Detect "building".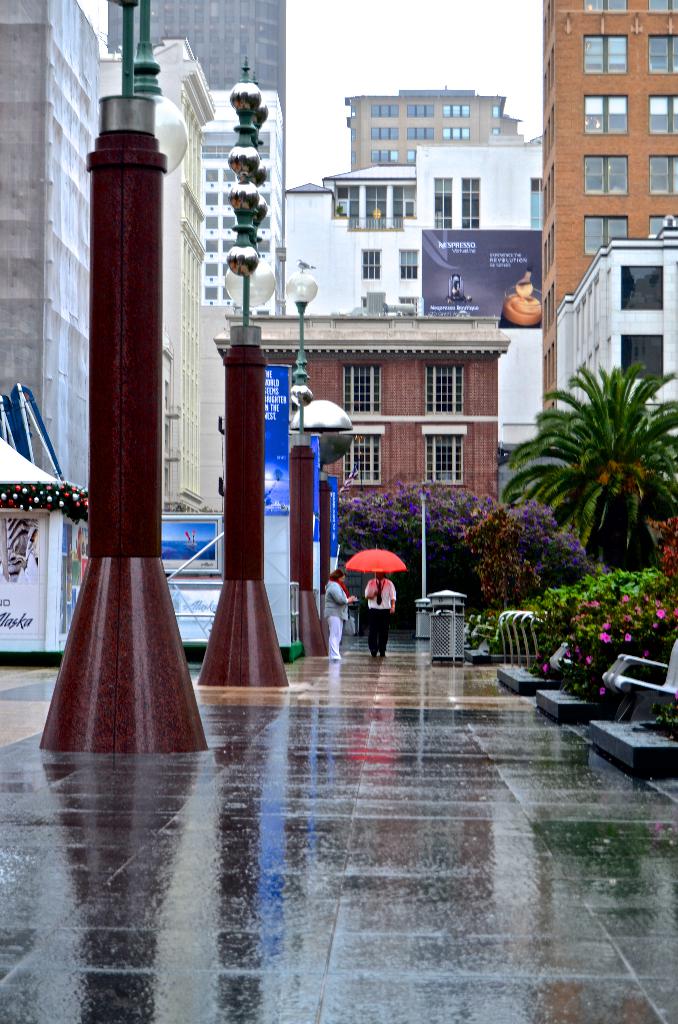
Detected at (287,140,541,449).
